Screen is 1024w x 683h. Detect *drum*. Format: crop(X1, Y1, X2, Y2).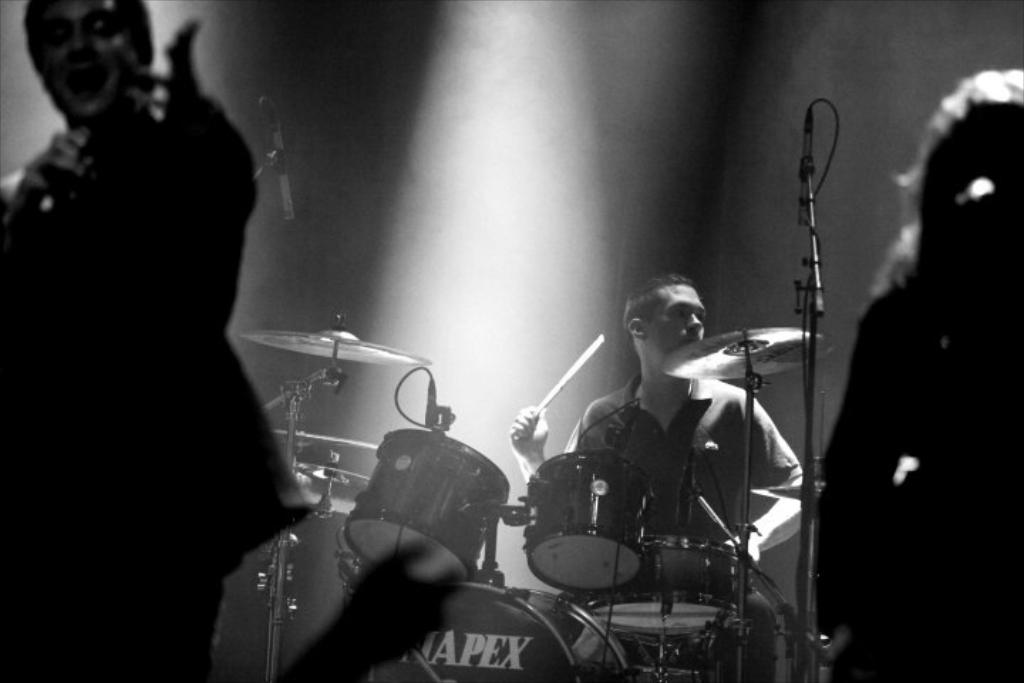
crop(526, 450, 653, 595).
